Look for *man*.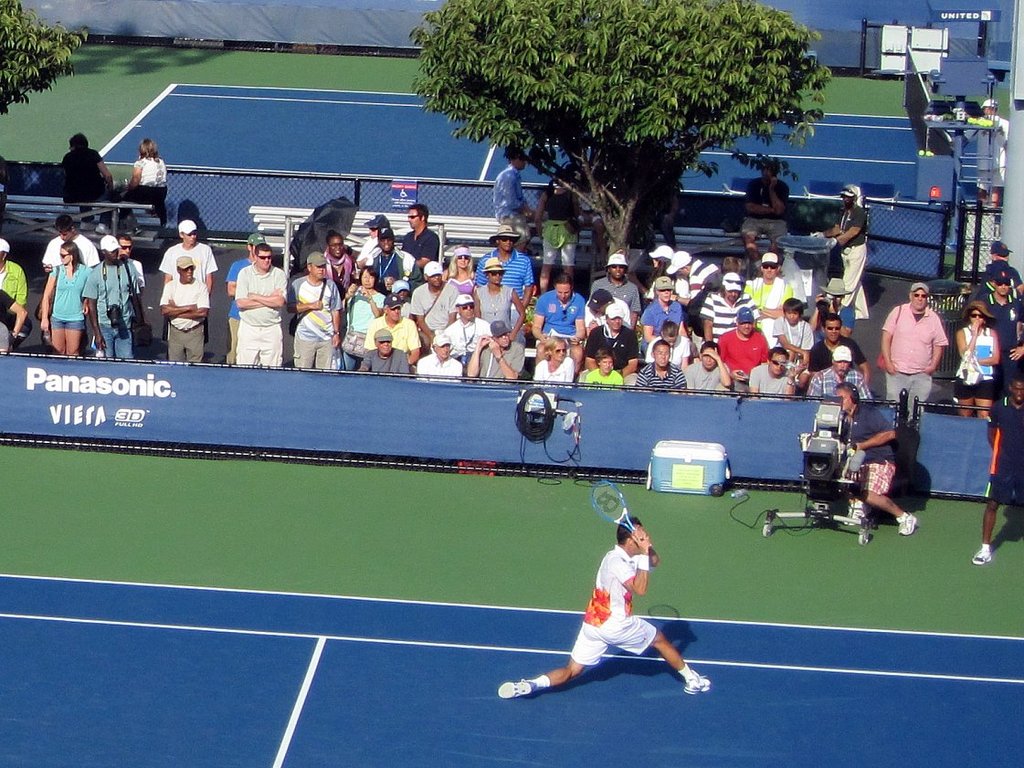
Found: pyautogui.locateOnScreen(714, 308, 772, 392).
